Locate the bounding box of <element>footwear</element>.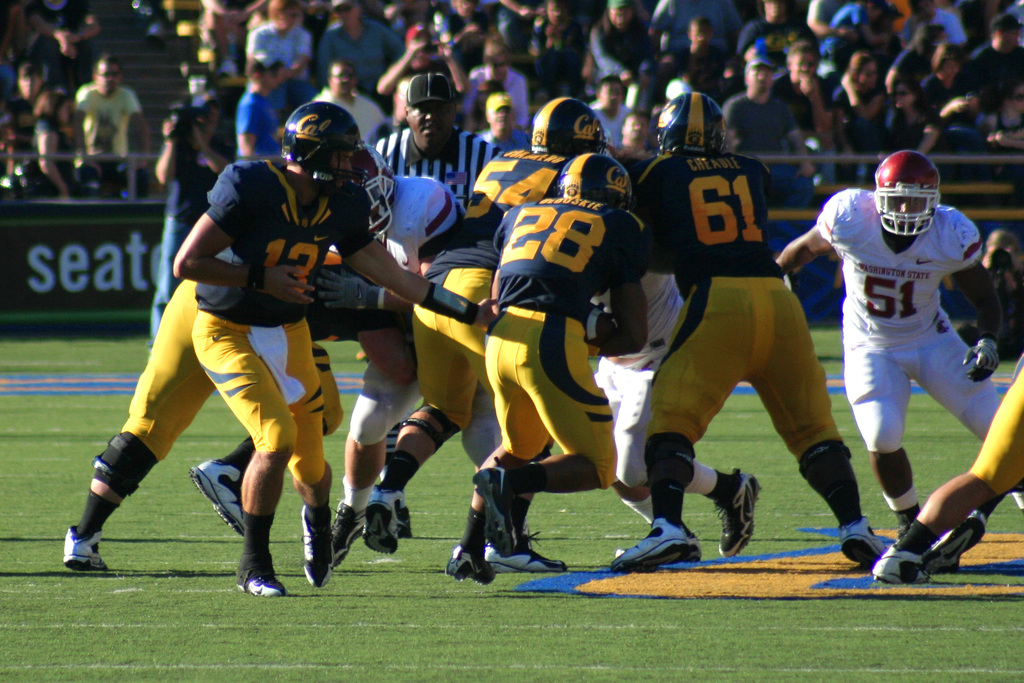
Bounding box: l=58, t=526, r=108, b=572.
